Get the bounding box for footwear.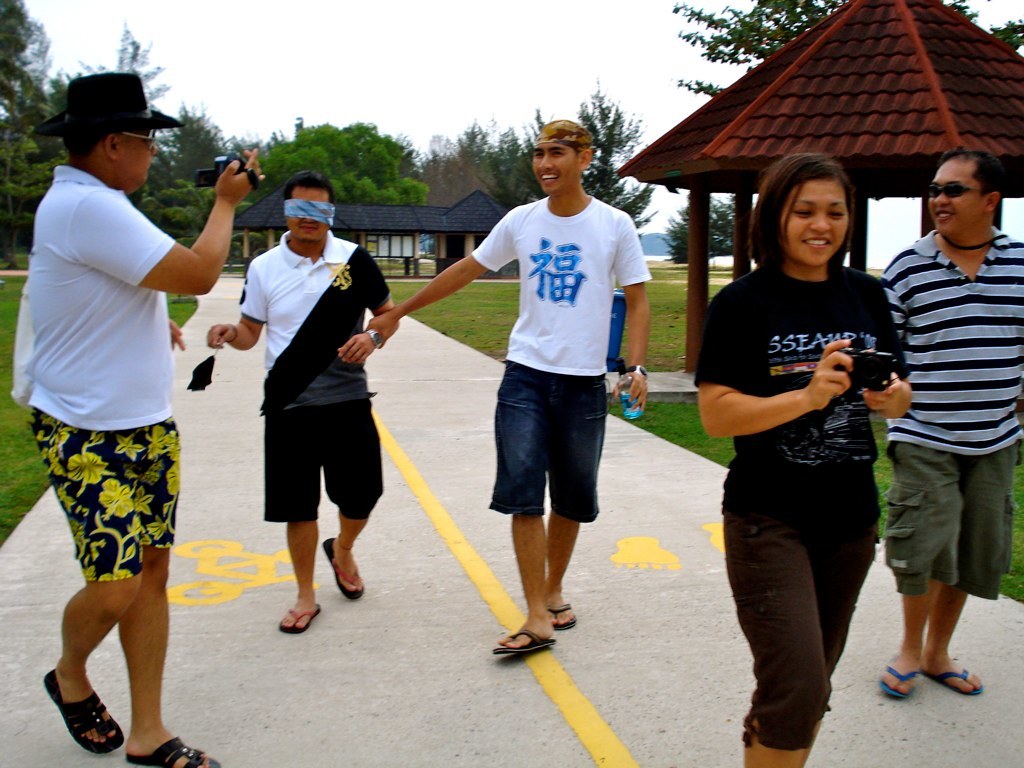
[left=549, top=602, right=579, bottom=630].
